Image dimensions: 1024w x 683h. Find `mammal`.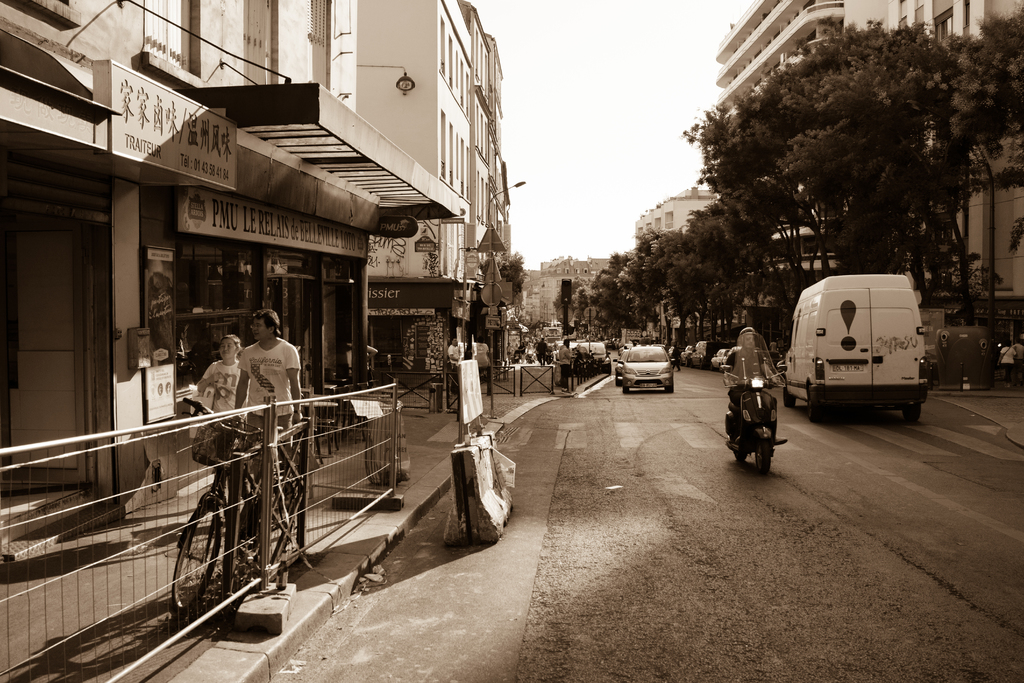
<box>345,343,380,384</box>.
